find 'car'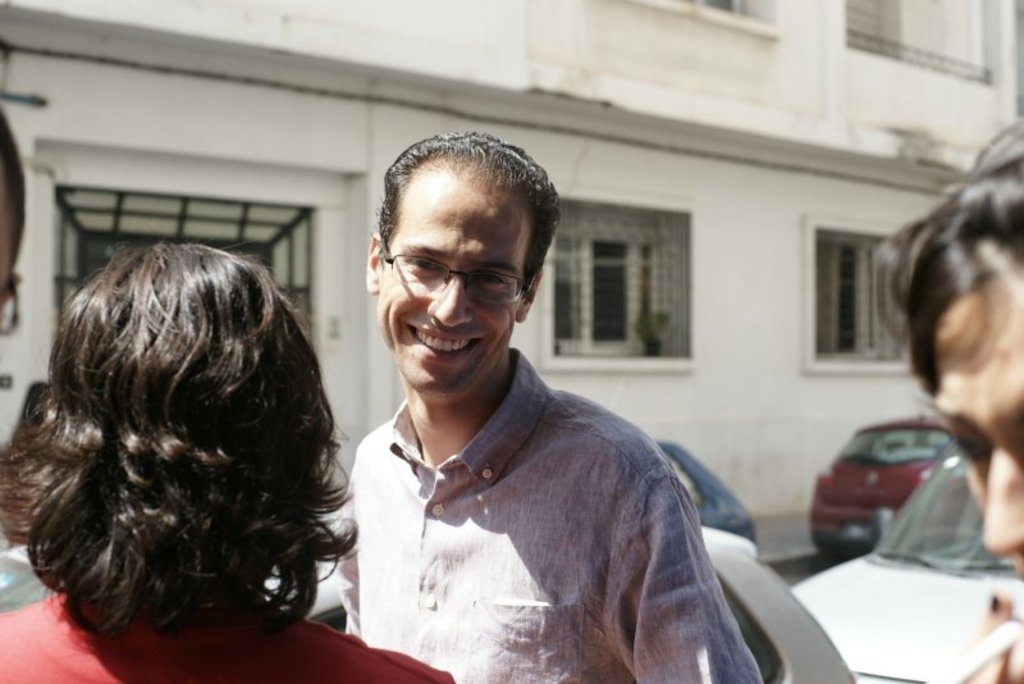
(x1=664, y1=441, x2=755, y2=555)
